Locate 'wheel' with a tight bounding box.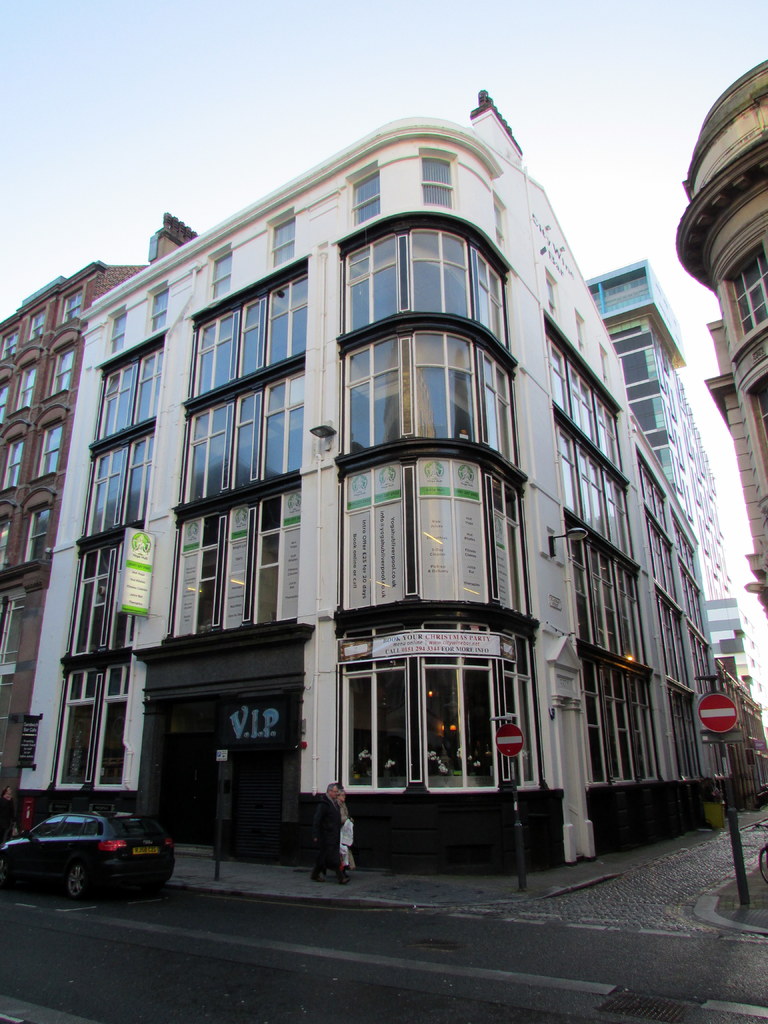
x1=60 y1=858 x2=95 y2=900.
